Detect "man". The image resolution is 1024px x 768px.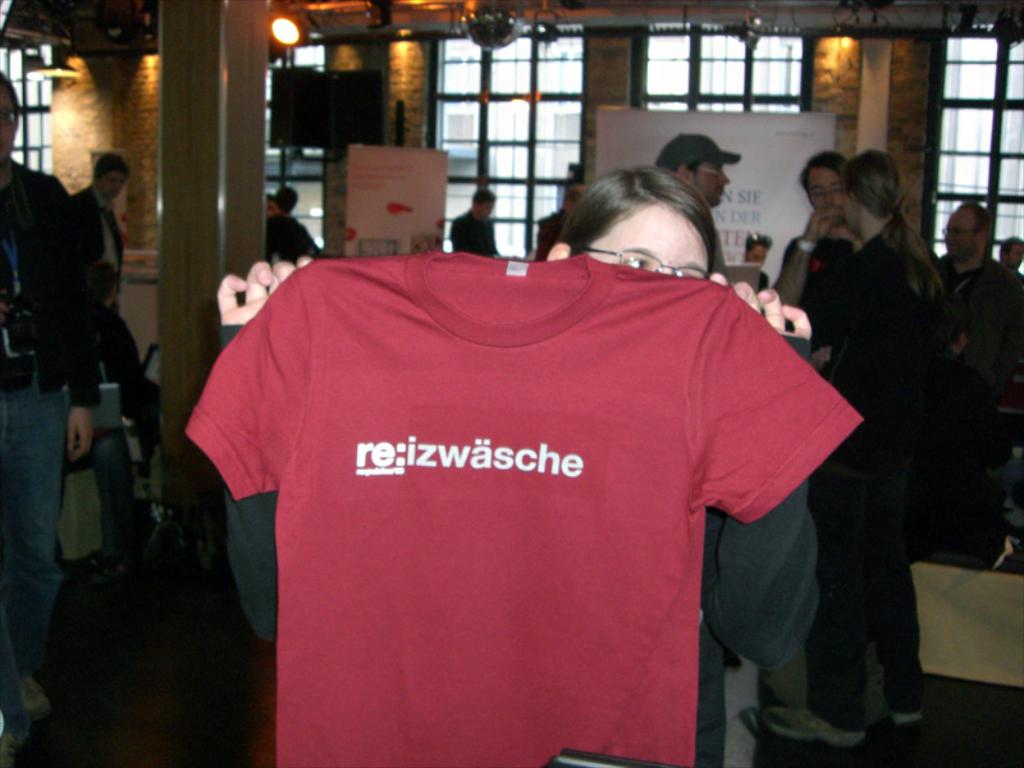
<bbox>72, 151, 136, 303</bbox>.
